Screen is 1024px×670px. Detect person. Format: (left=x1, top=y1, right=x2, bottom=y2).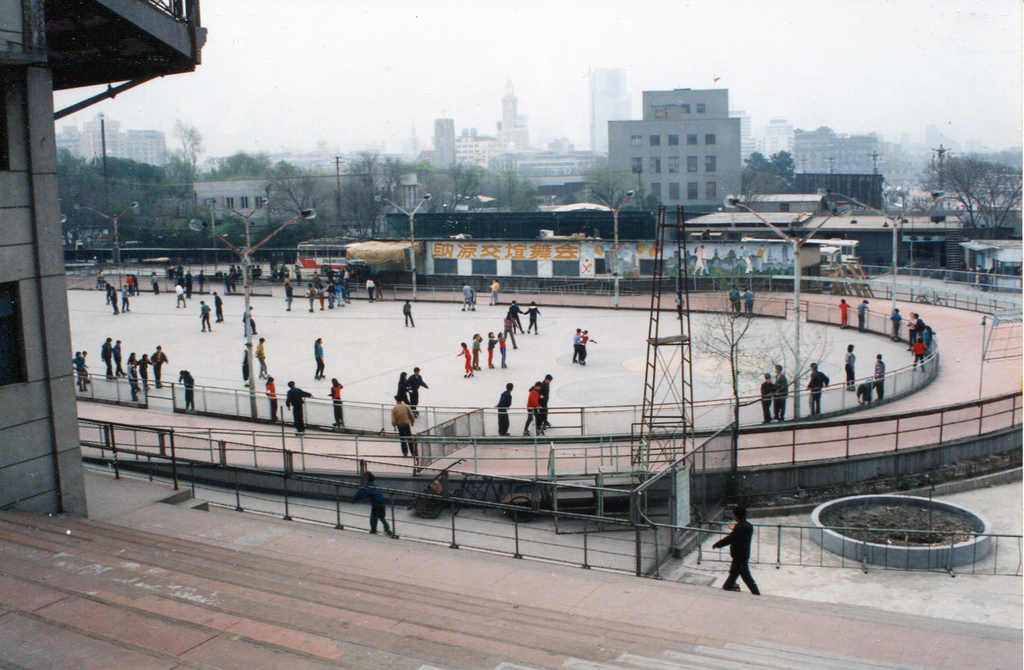
(left=286, top=279, right=295, bottom=311).
